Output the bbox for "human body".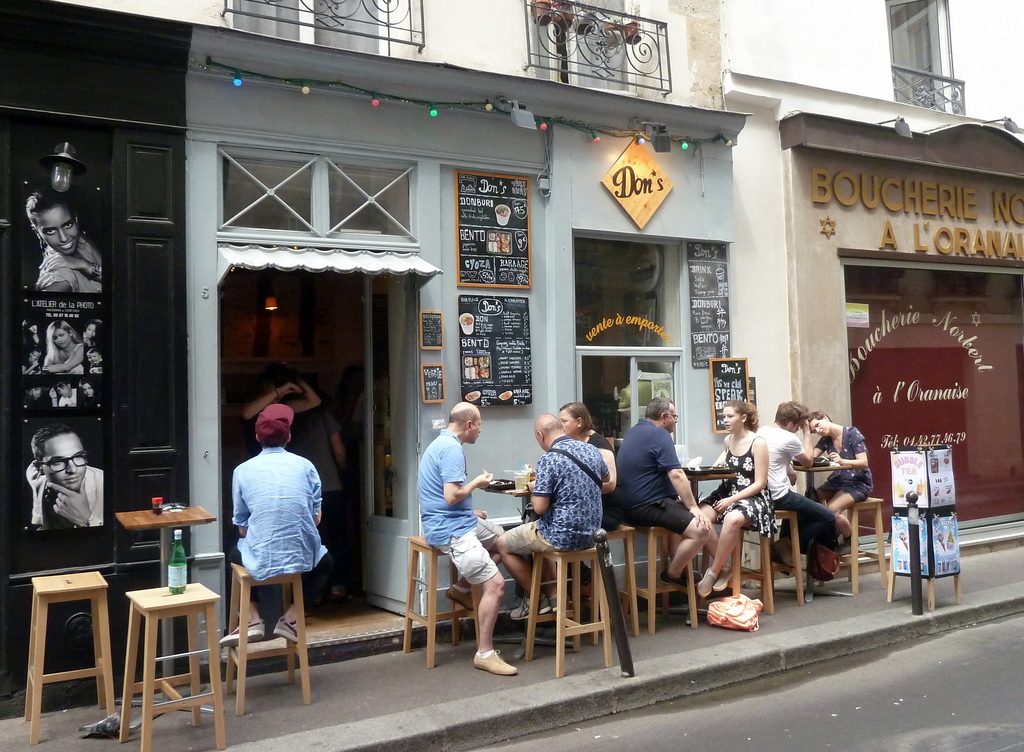
region(289, 399, 344, 599).
